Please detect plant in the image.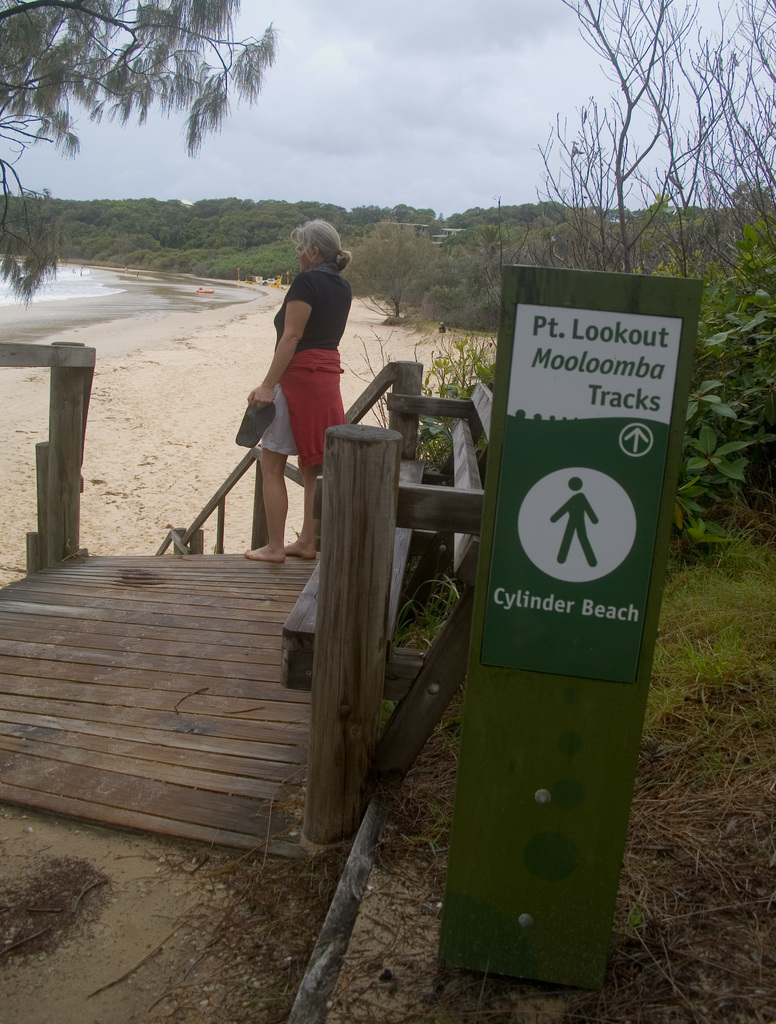
636:519:775:732.
